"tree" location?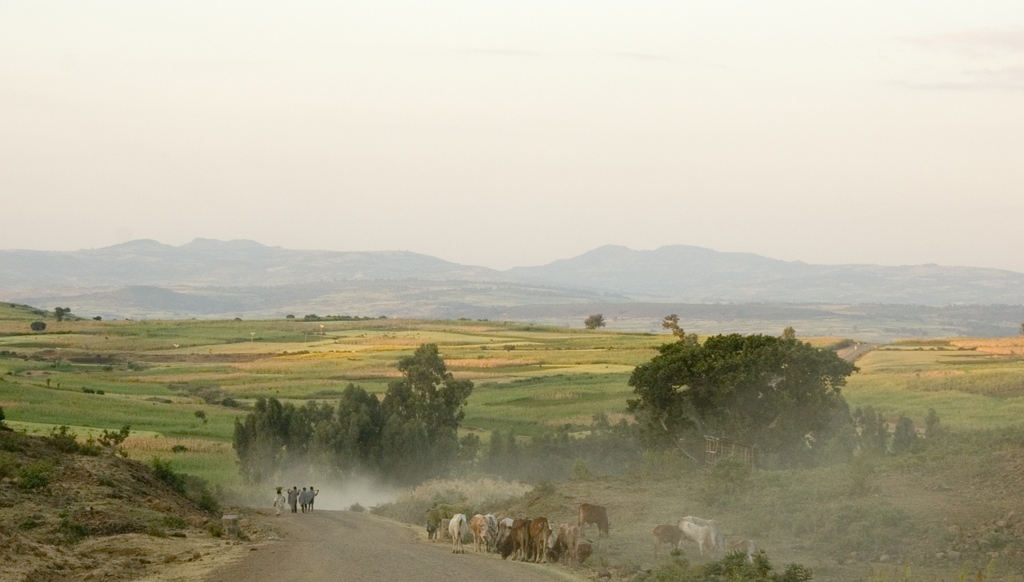
<bbox>862, 409, 884, 463</bbox>
